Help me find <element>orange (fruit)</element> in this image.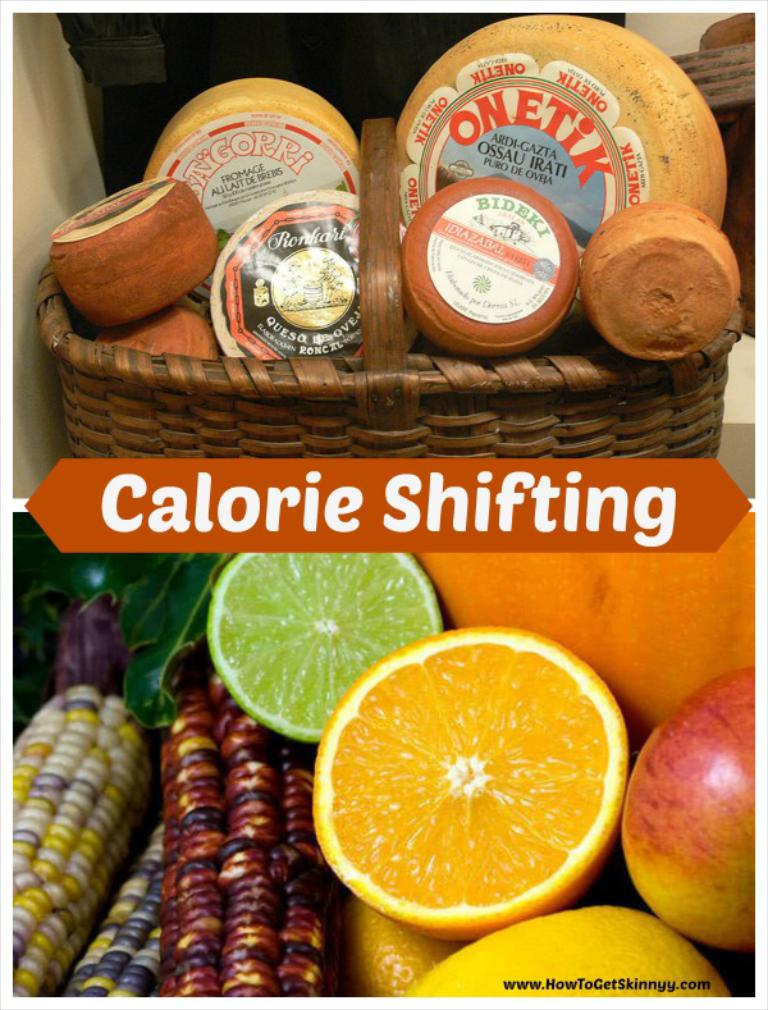
Found it: 419, 901, 712, 1009.
